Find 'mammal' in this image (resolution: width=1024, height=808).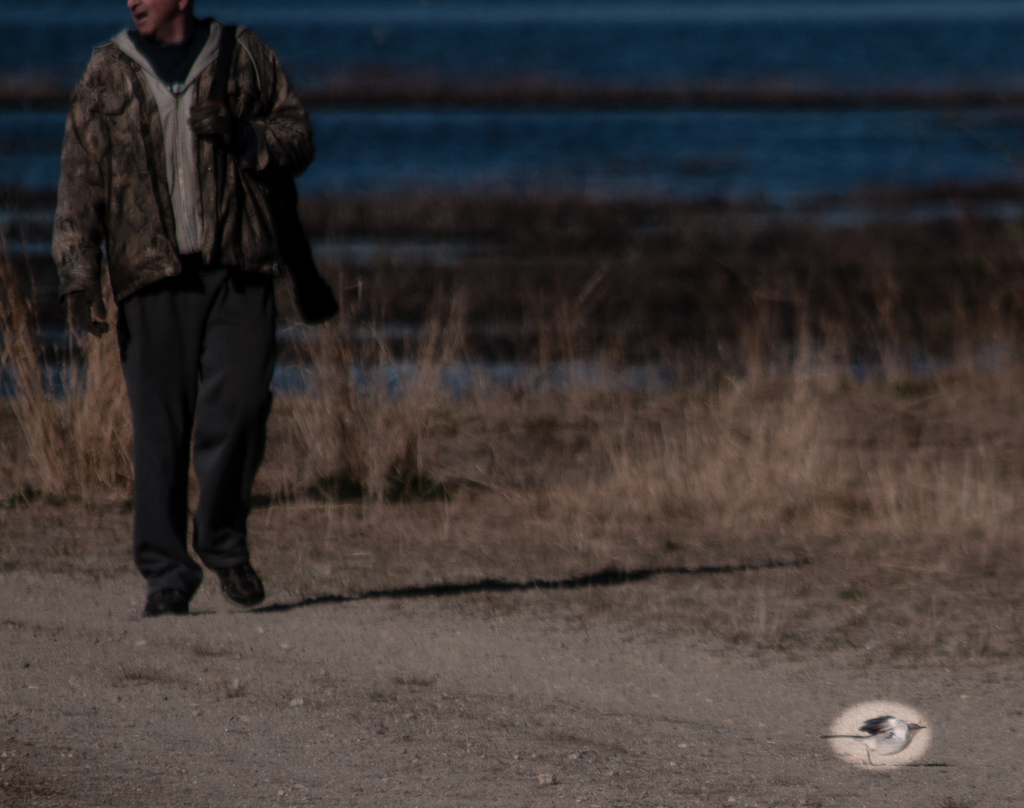
locate(44, 0, 339, 645).
